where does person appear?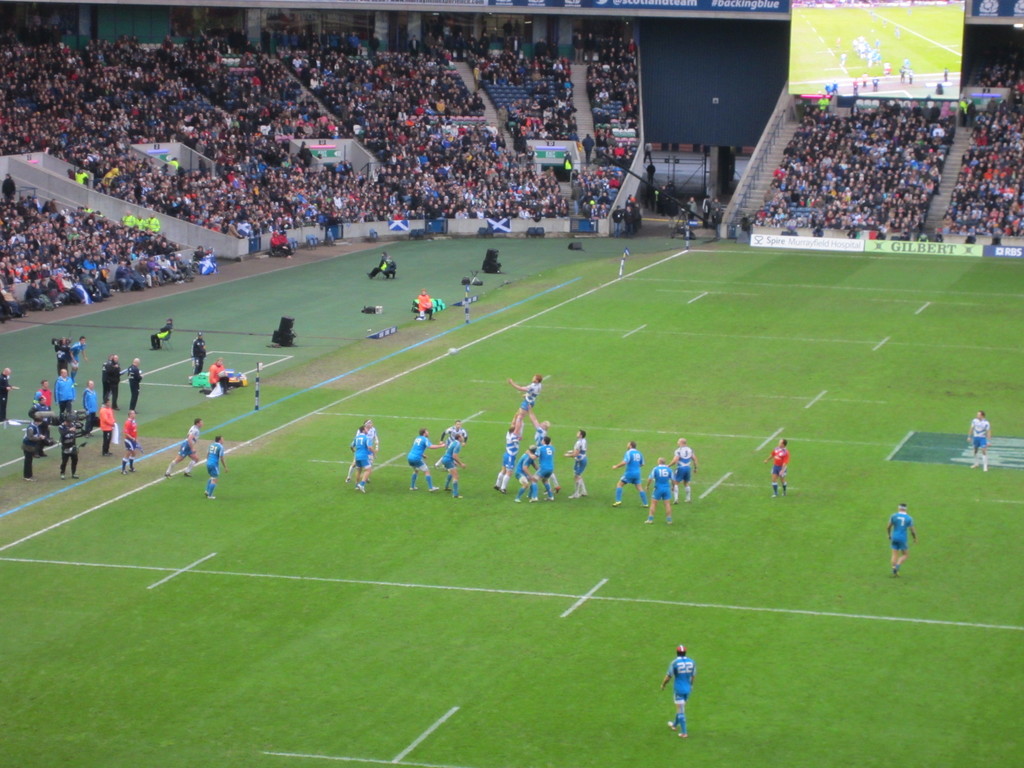
Appears at <box>368,253,396,278</box>.
